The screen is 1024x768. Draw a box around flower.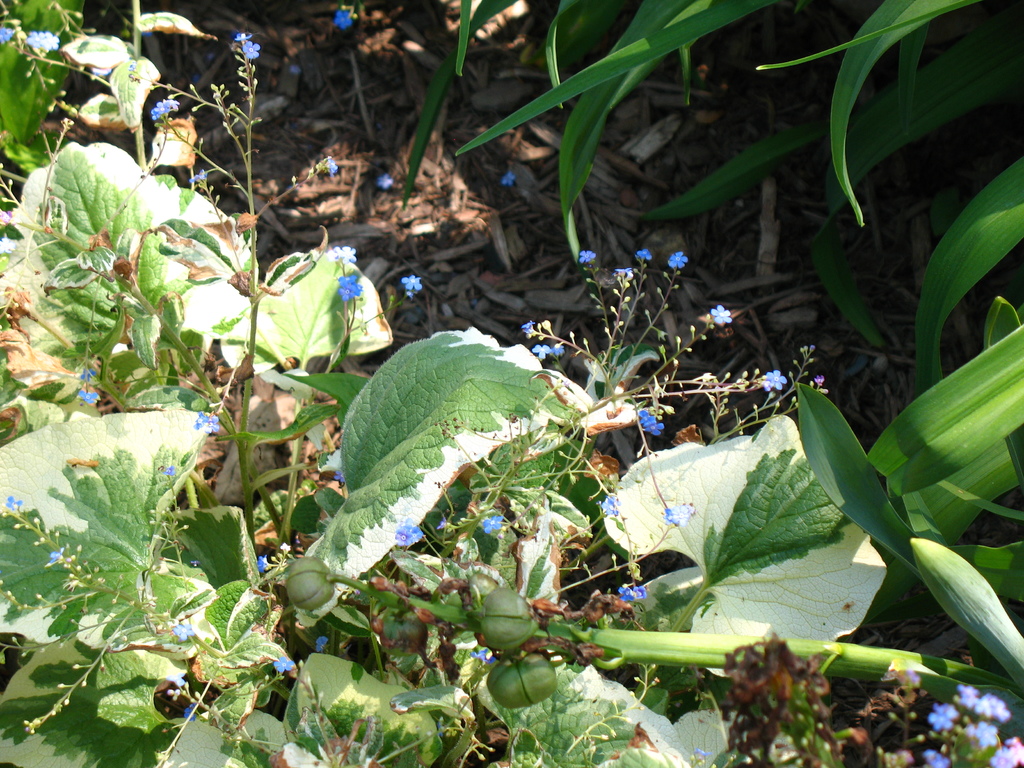
[244,36,260,54].
